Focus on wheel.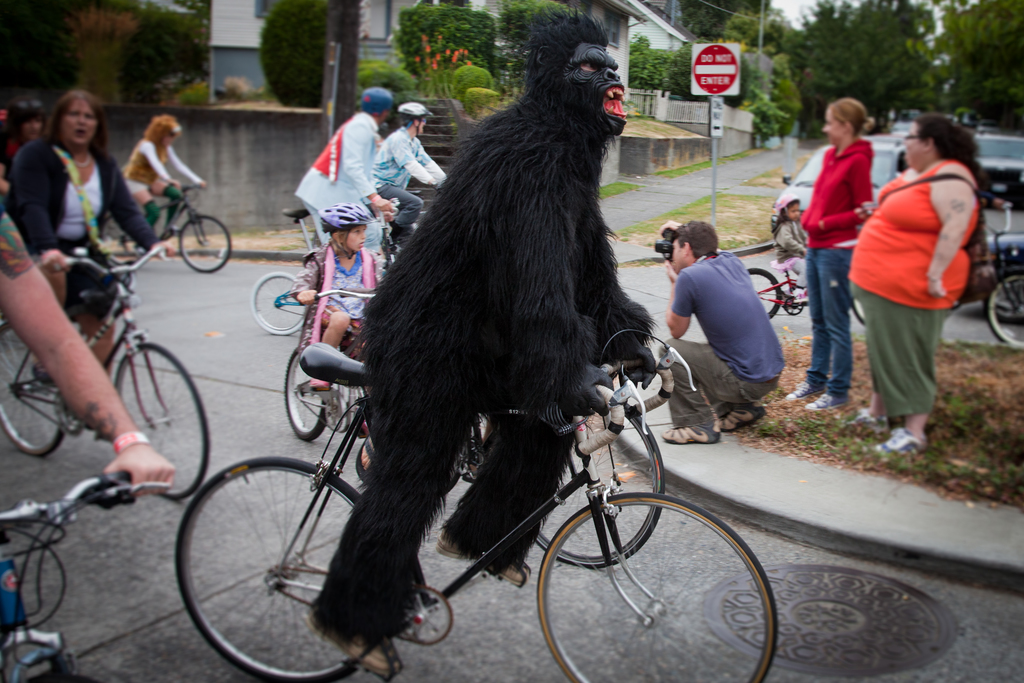
Focused at x1=114, y1=341, x2=214, y2=492.
